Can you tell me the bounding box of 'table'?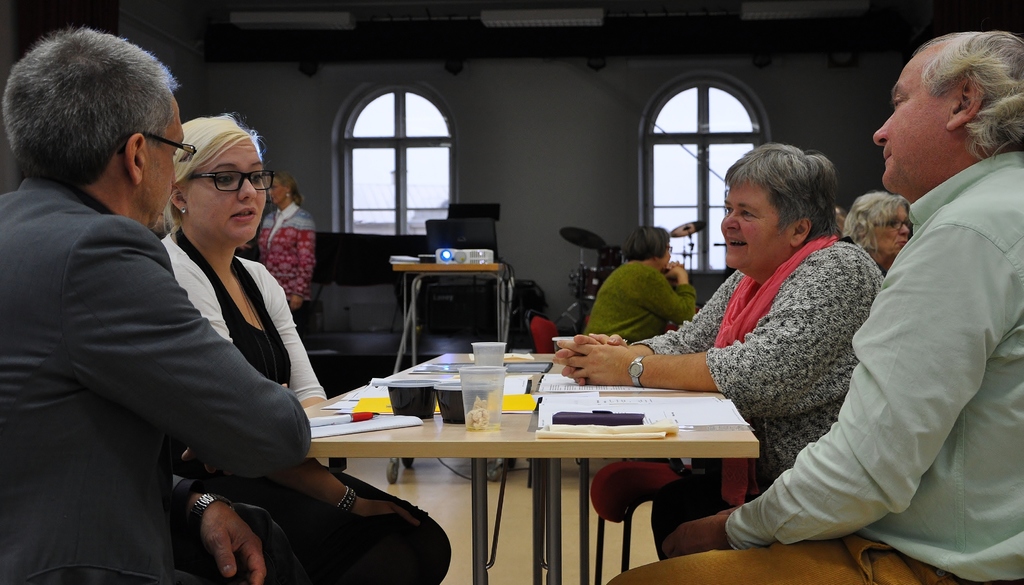
[left=394, top=257, right=518, bottom=483].
